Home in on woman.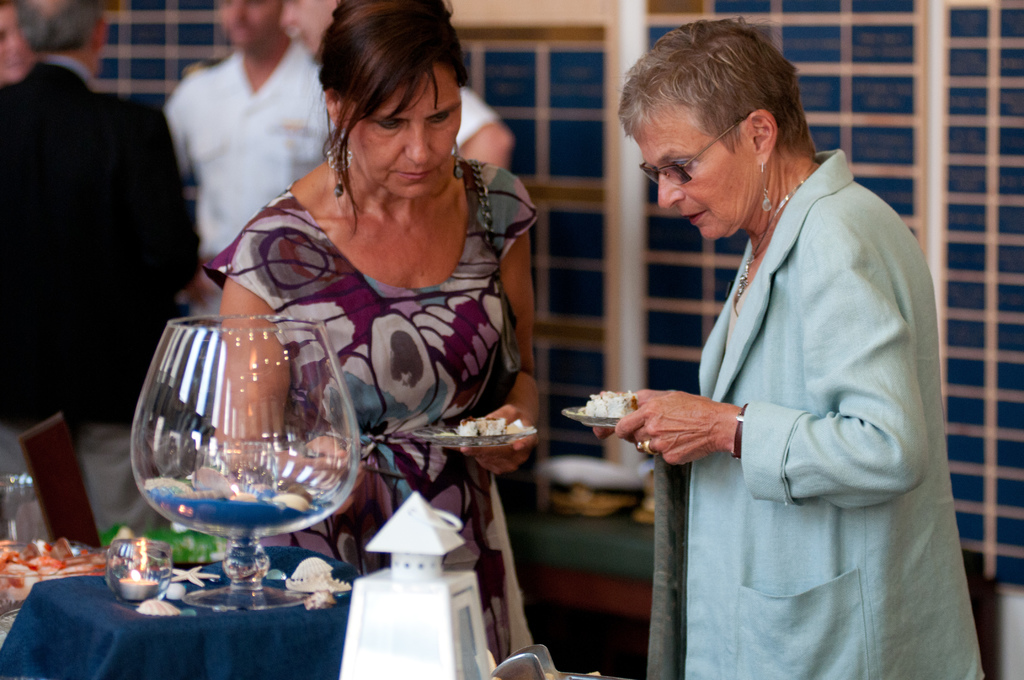
Homed in at <region>202, 0, 545, 665</region>.
